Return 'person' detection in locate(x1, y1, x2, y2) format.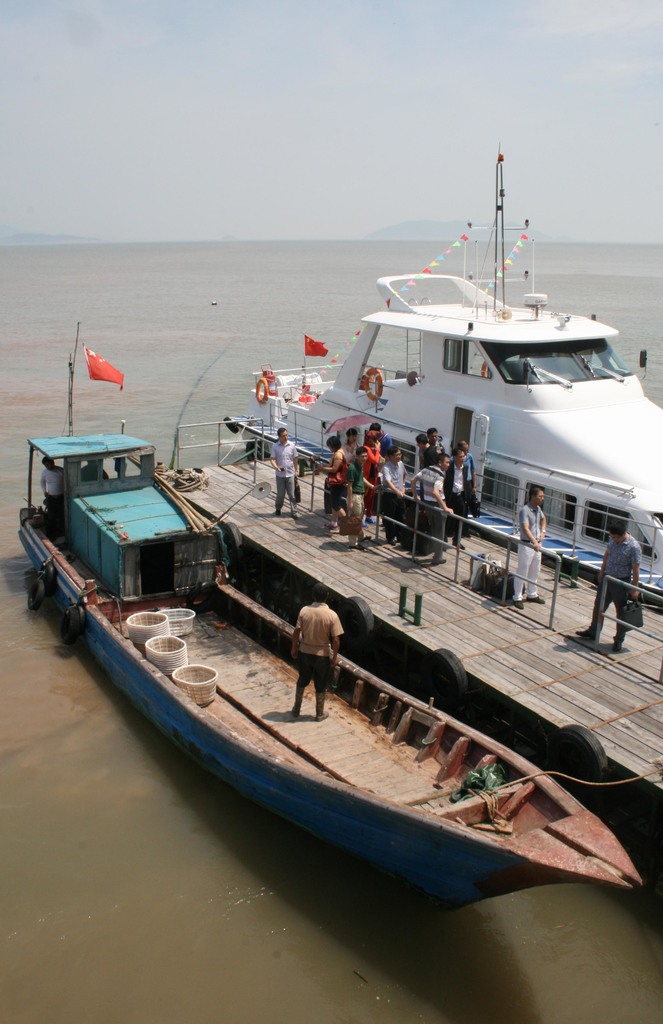
locate(270, 428, 306, 522).
